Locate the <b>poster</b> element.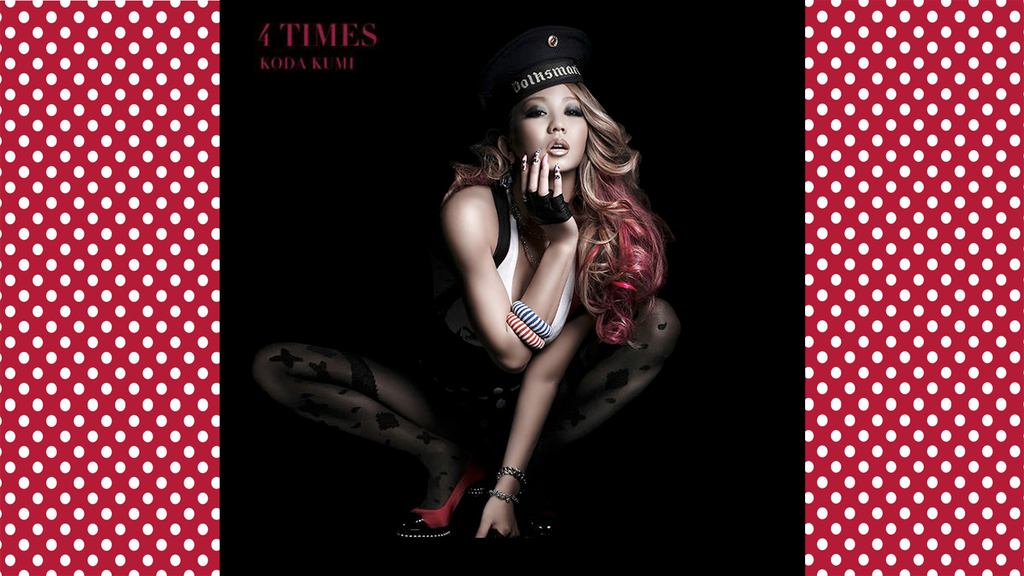
Element bbox: BBox(220, 0, 804, 571).
